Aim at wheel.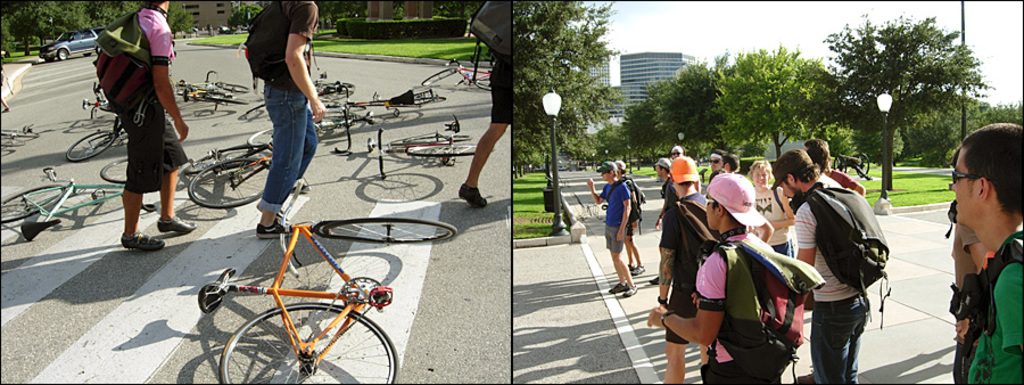
Aimed at (245, 128, 273, 144).
